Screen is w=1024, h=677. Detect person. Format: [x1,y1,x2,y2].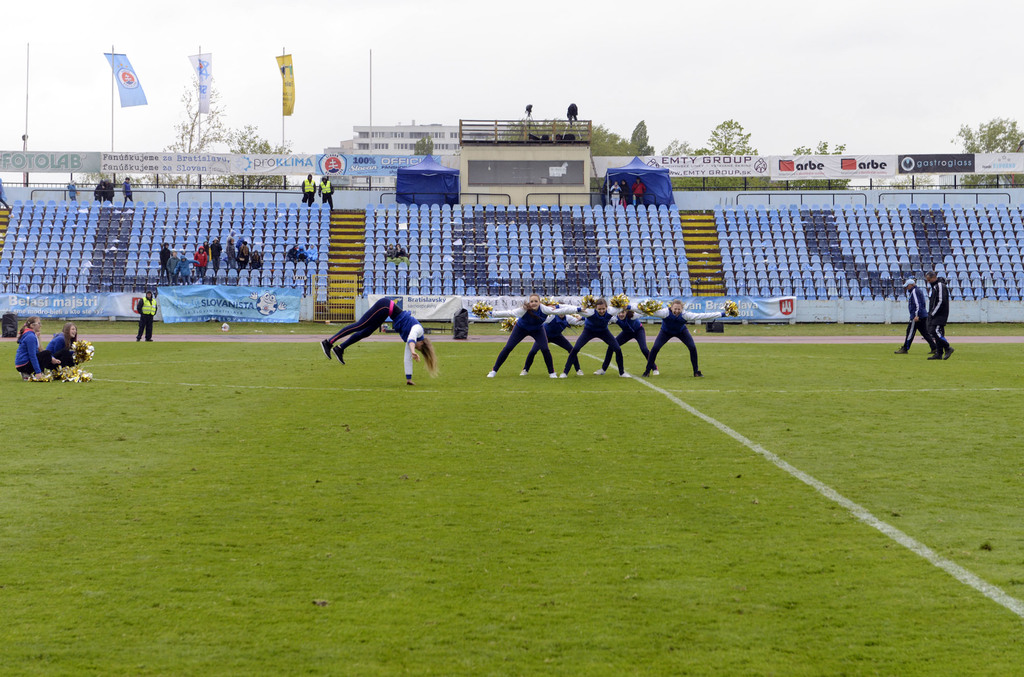
[318,172,336,210].
